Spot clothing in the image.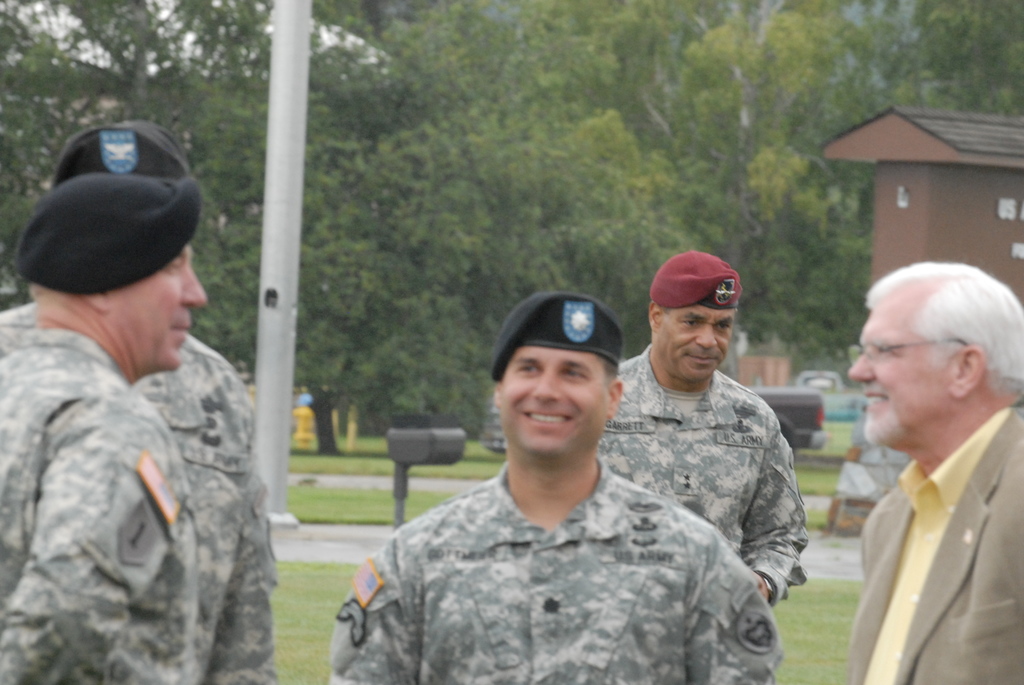
clothing found at <bbox>344, 403, 774, 682</bbox>.
